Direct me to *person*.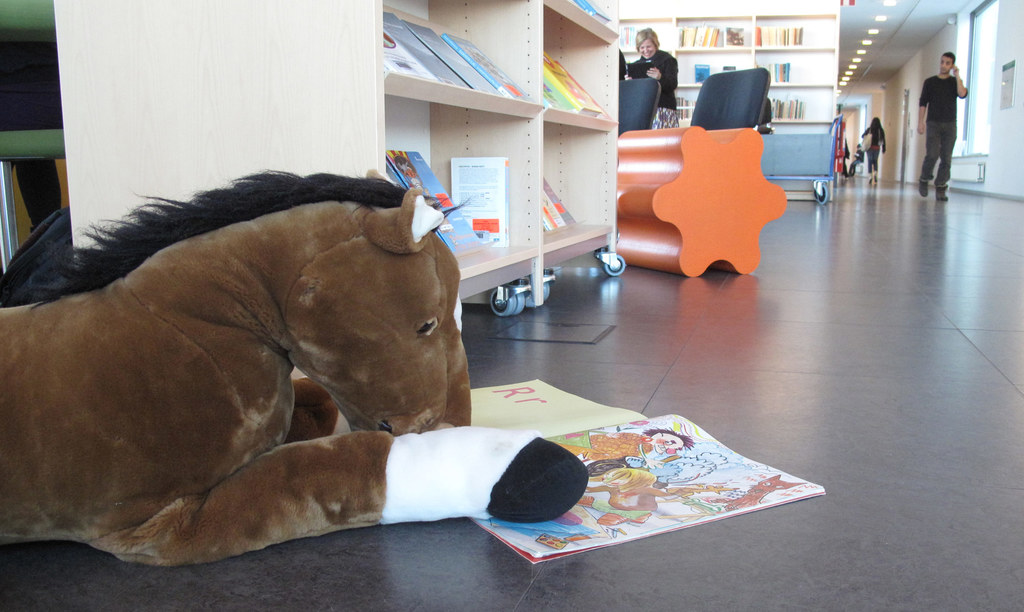
Direction: x1=853, y1=112, x2=886, y2=184.
